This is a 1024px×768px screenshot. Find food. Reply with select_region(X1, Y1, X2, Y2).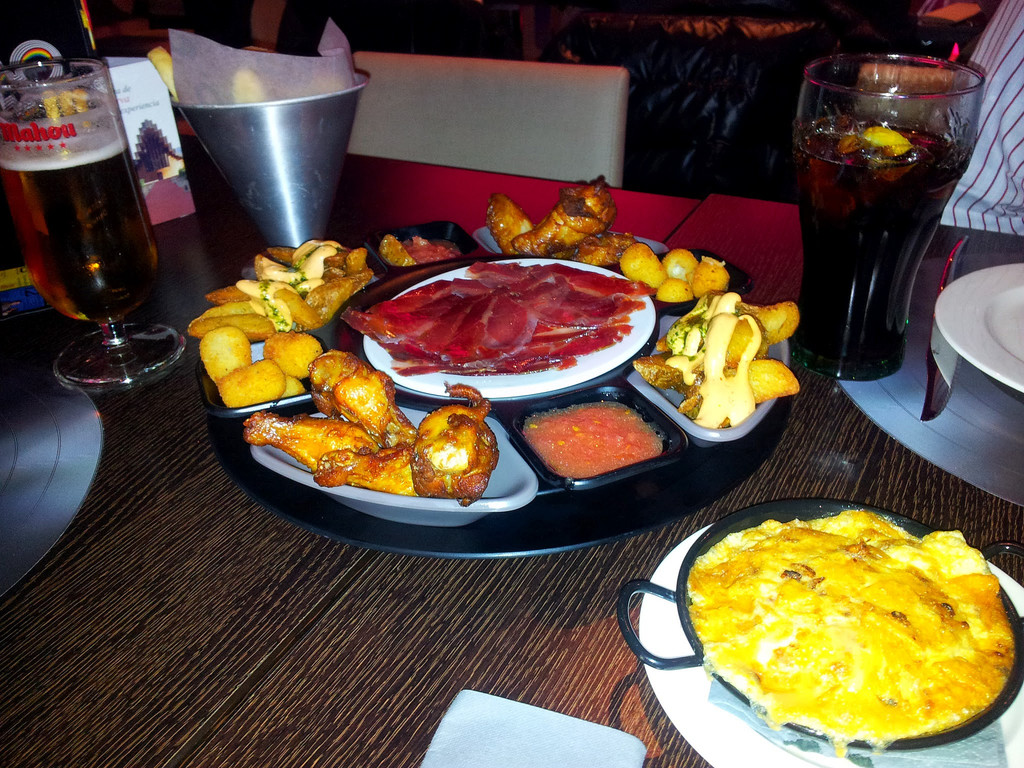
select_region(242, 348, 496, 506).
